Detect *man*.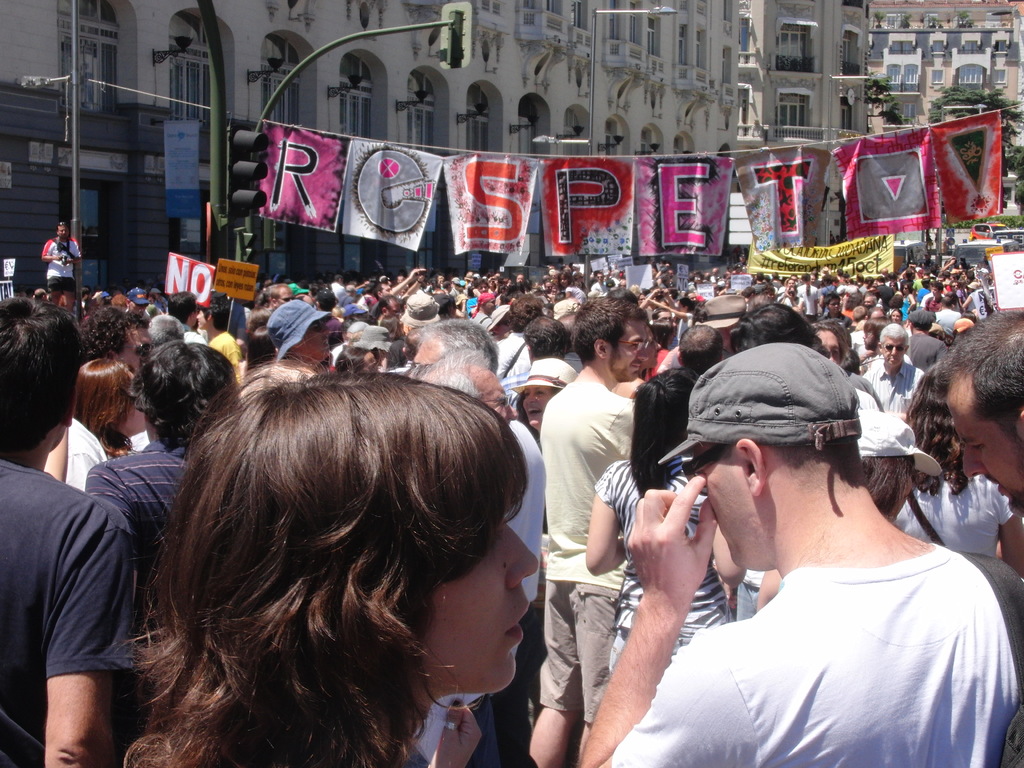
Detected at {"x1": 470, "y1": 292, "x2": 496, "y2": 316}.
